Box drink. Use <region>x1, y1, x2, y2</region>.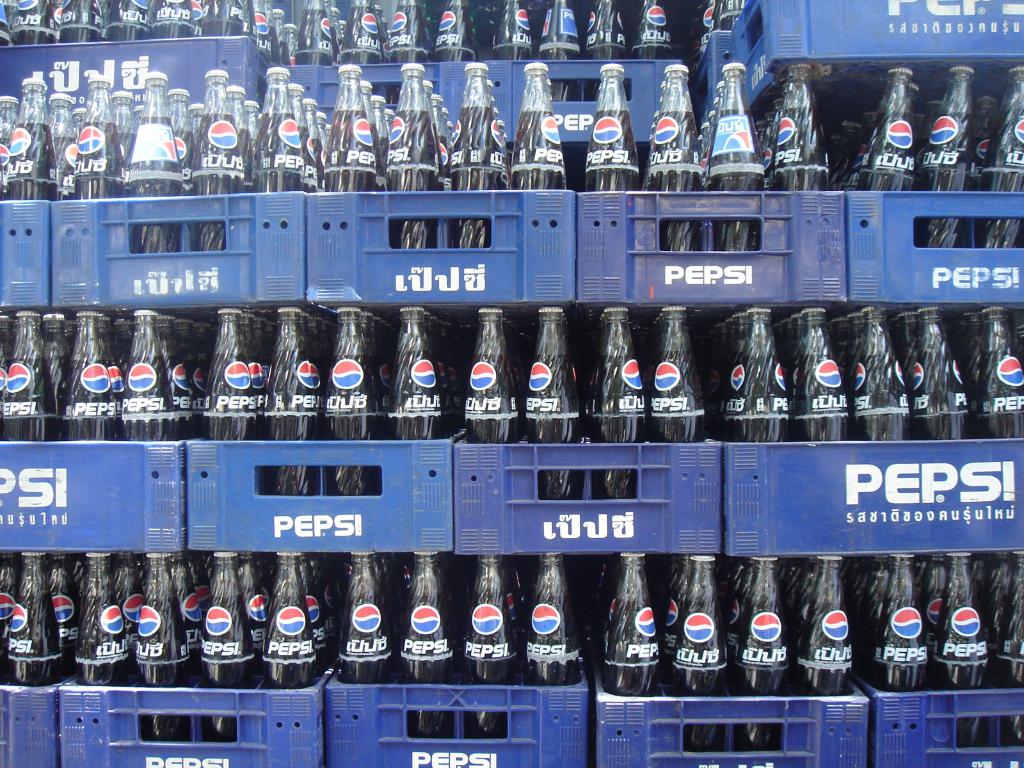
<region>382, 137, 390, 180</region>.
